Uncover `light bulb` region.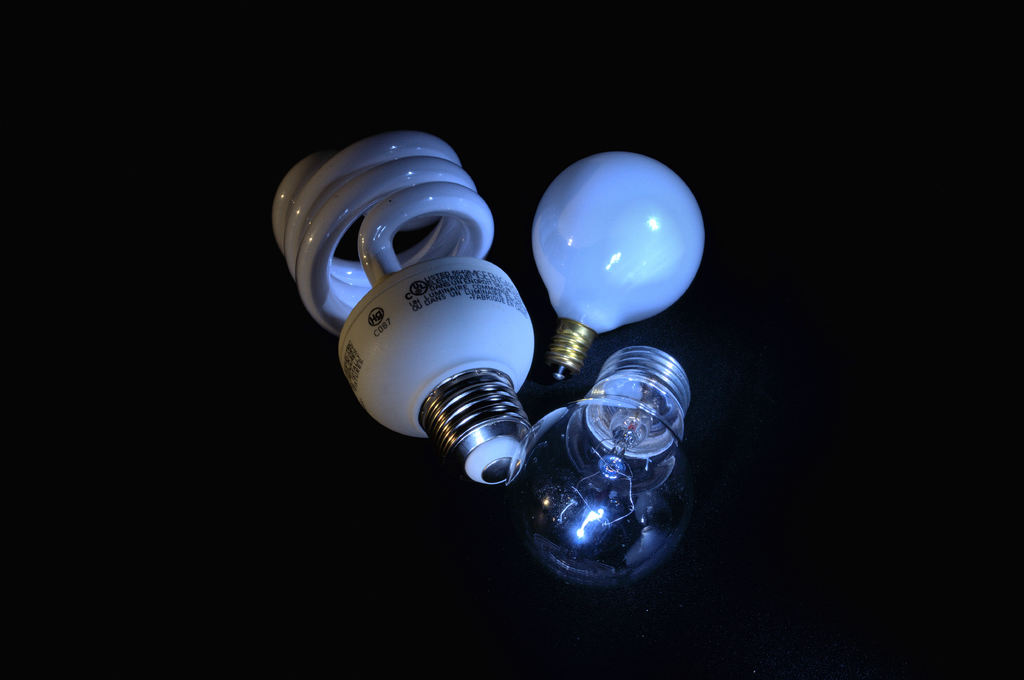
Uncovered: detection(531, 149, 705, 383).
